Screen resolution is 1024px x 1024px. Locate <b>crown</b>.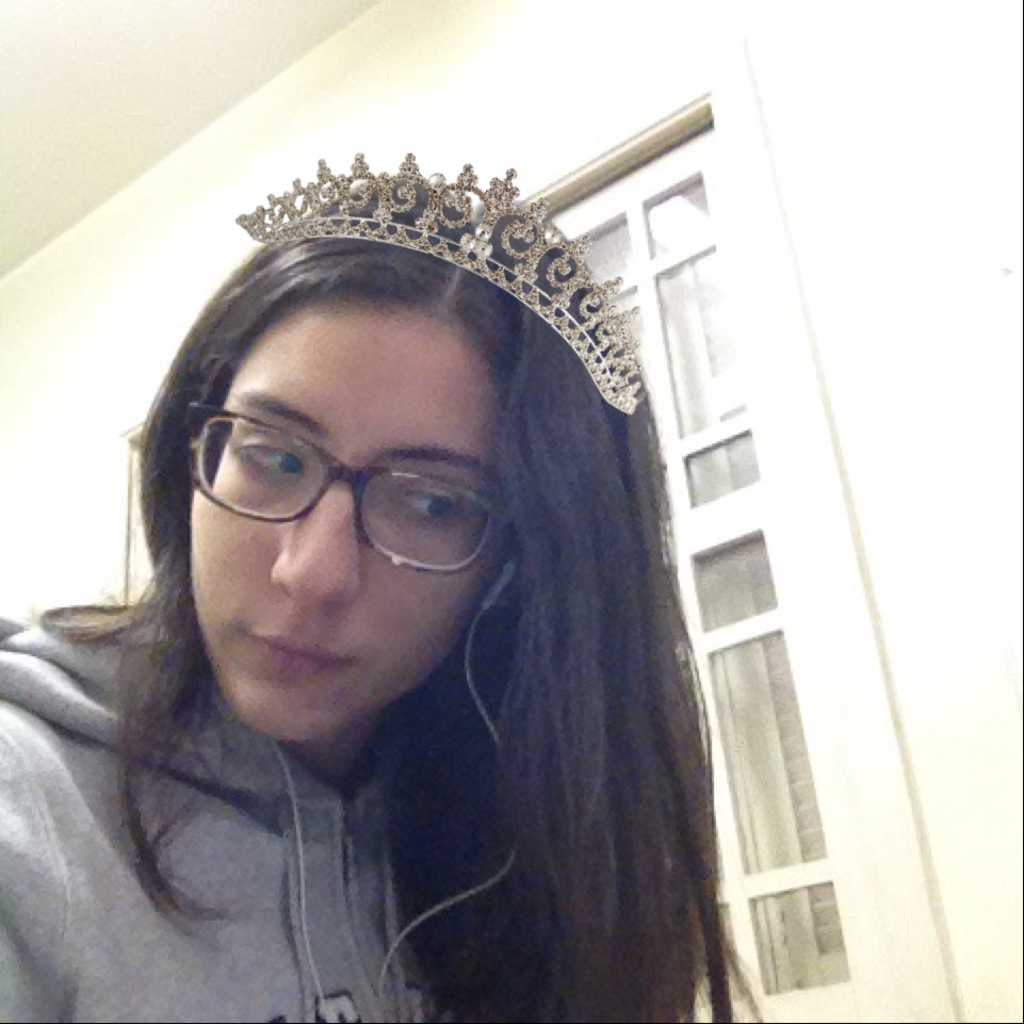
box=[233, 151, 644, 416].
